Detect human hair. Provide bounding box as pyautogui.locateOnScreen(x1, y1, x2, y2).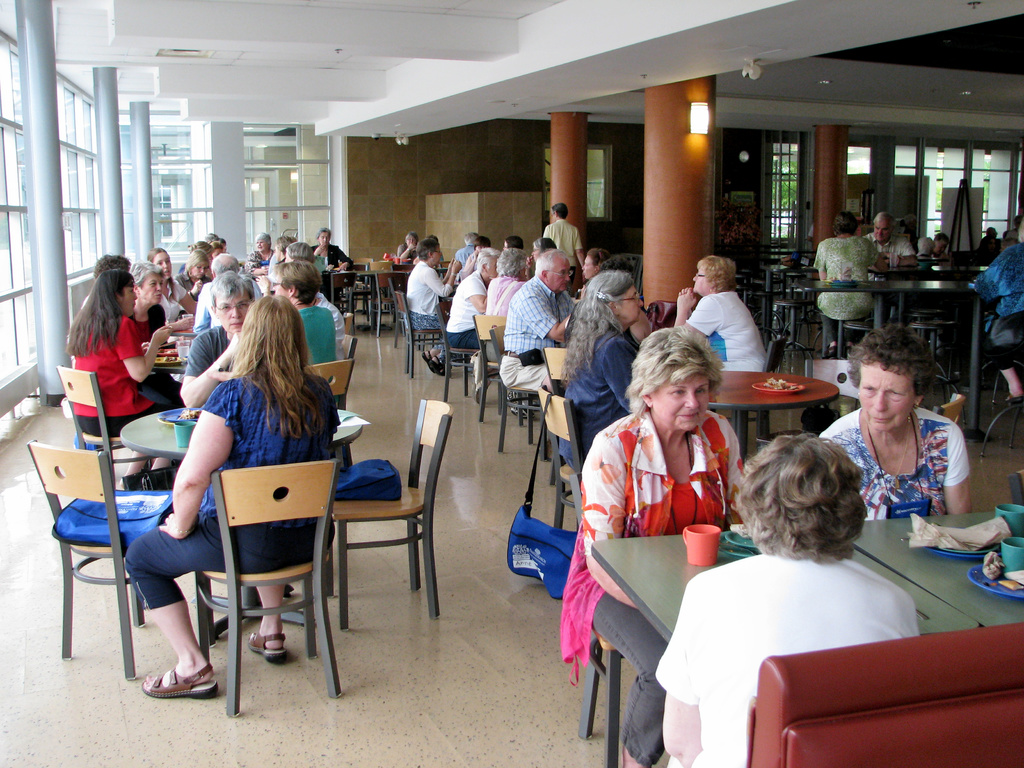
pyautogui.locateOnScreen(285, 241, 316, 263).
